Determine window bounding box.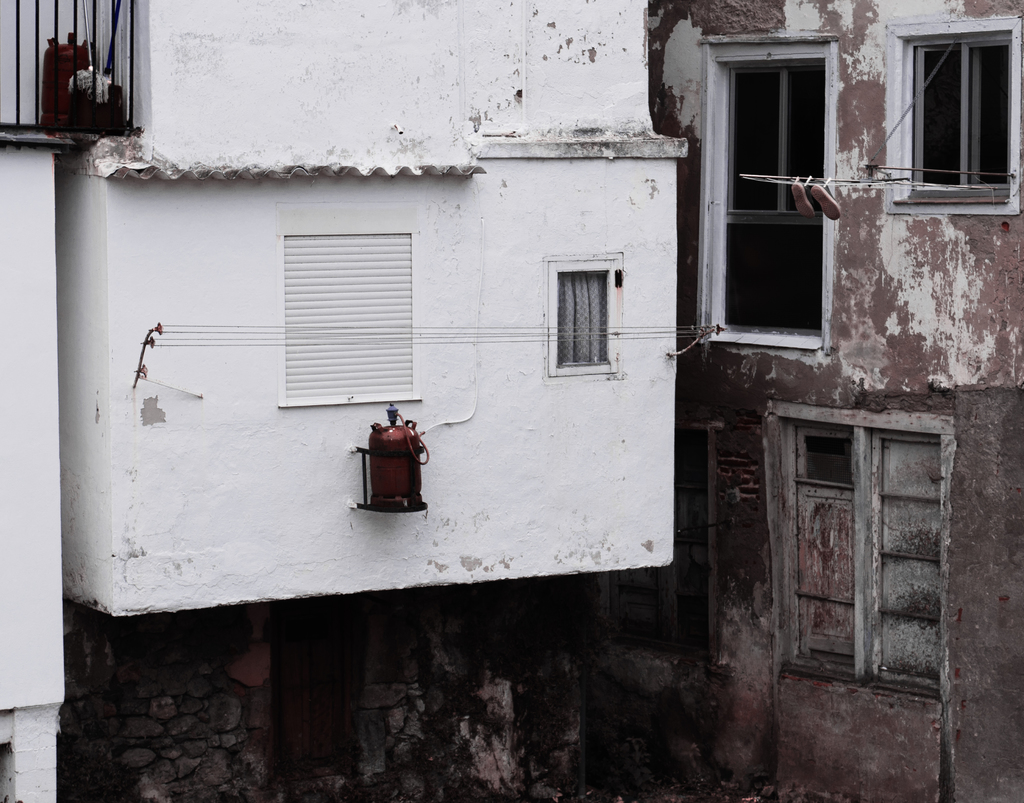
Determined: 601/430/723/655.
